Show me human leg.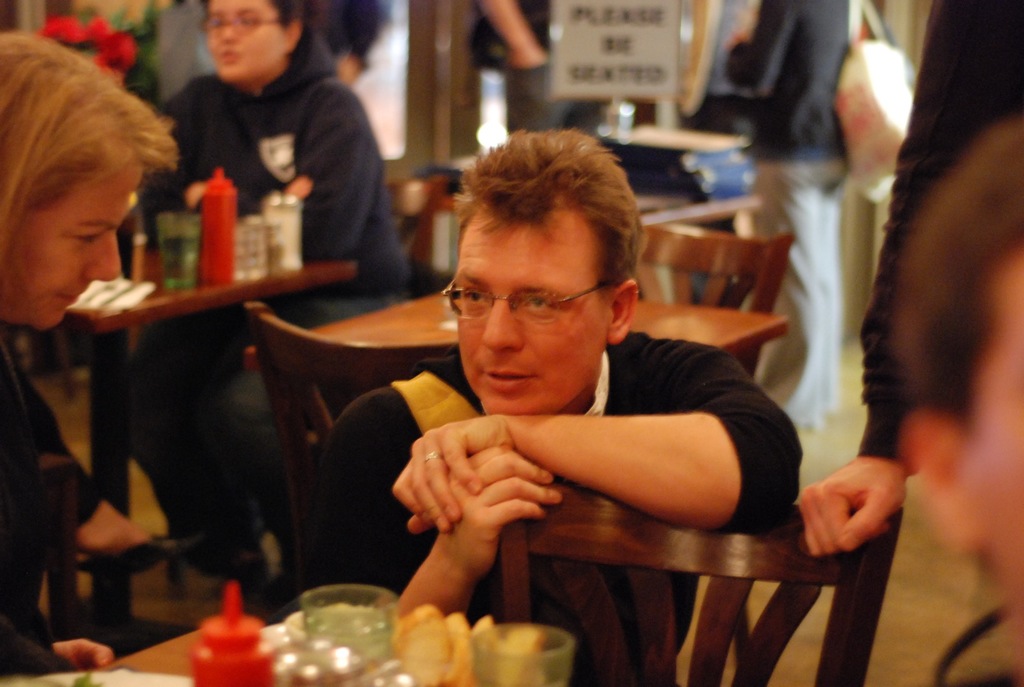
human leg is here: region(188, 284, 395, 519).
